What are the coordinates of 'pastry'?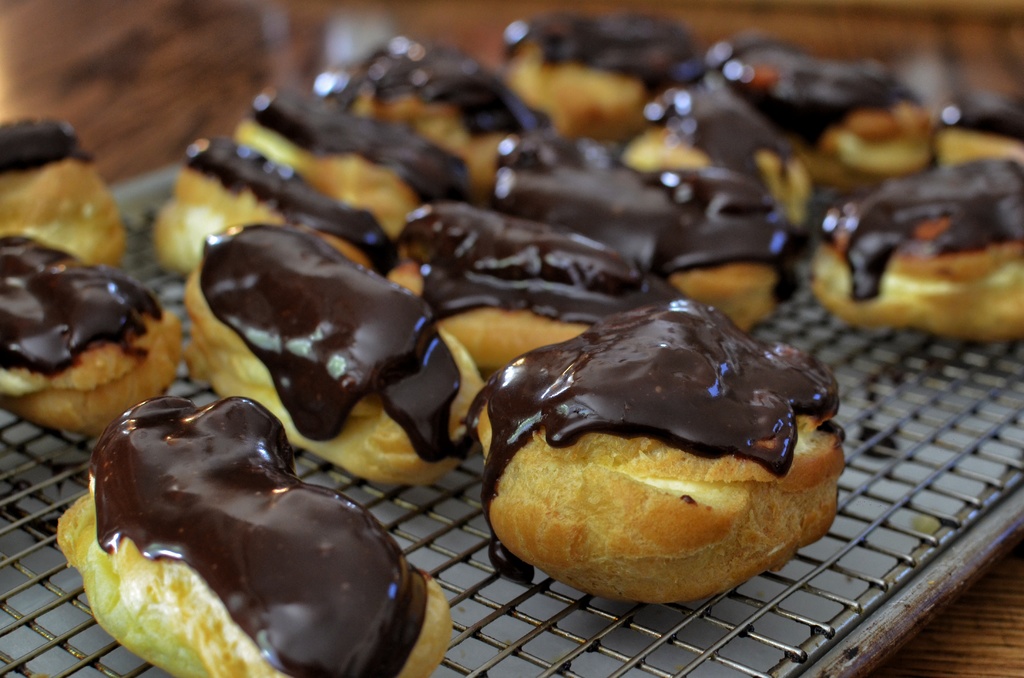
[x1=934, y1=96, x2=1023, y2=157].
